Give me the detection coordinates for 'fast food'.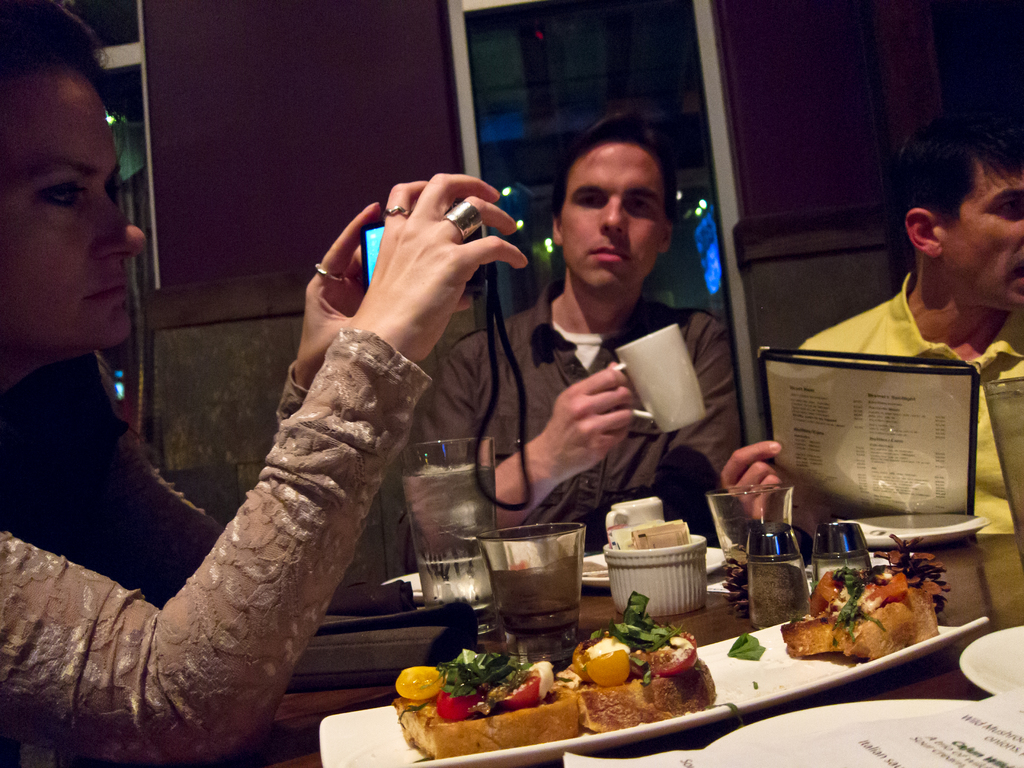
[390,648,593,759].
